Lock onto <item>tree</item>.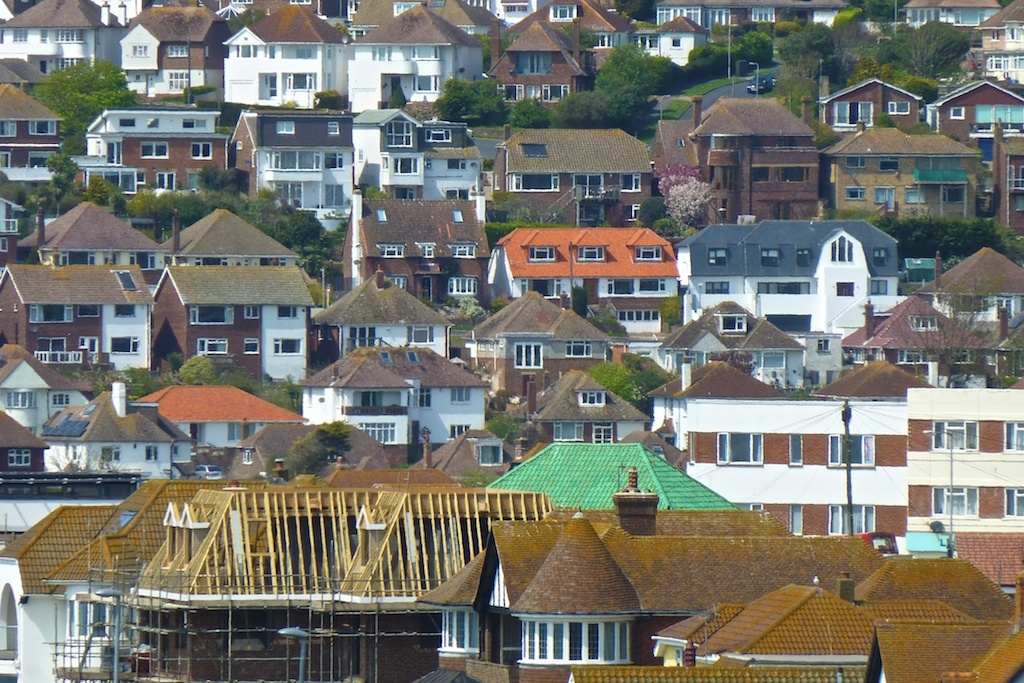
Locked: {"left": 551, "top": 91, "right": 631, "bottom": 132}.
